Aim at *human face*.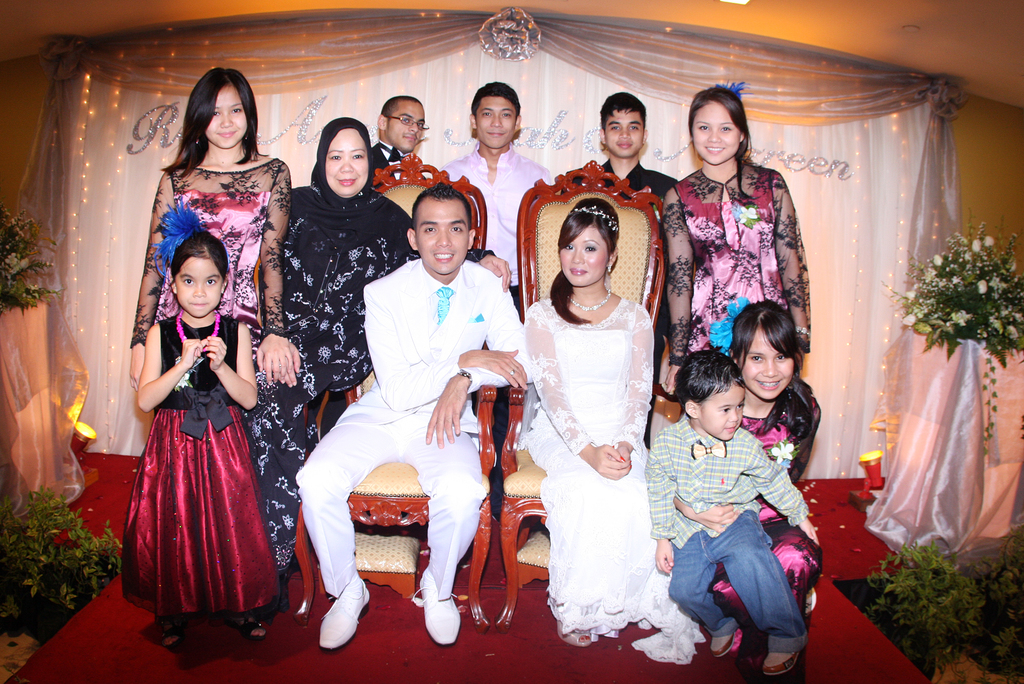
Aimed at 386 95 426 151.
